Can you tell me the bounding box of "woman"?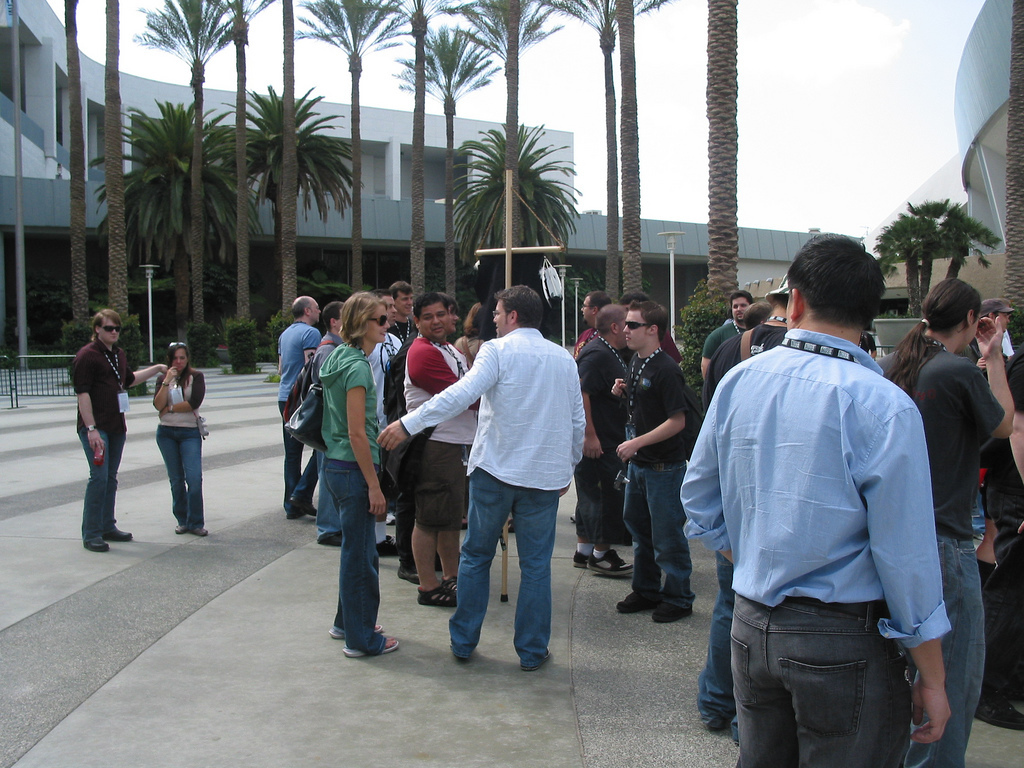
314,293,399,660.
